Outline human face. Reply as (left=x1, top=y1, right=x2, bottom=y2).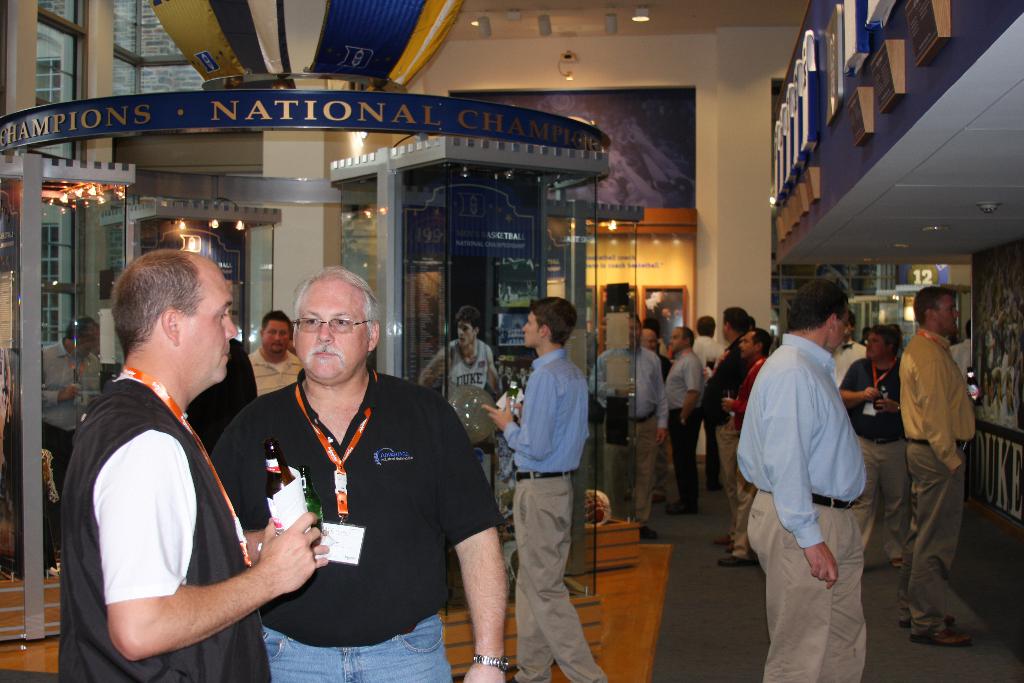
(left=292, top=274, right=370, bottom=390).
